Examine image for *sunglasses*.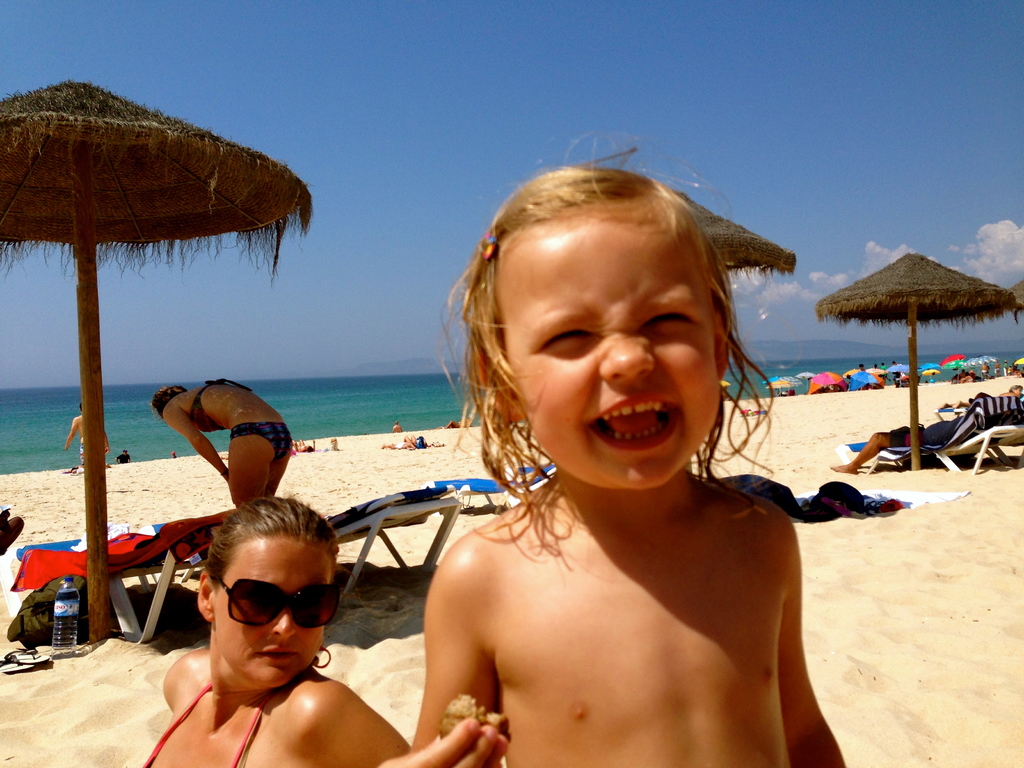
Examination result: Rect(207, 577, 348, 633).
